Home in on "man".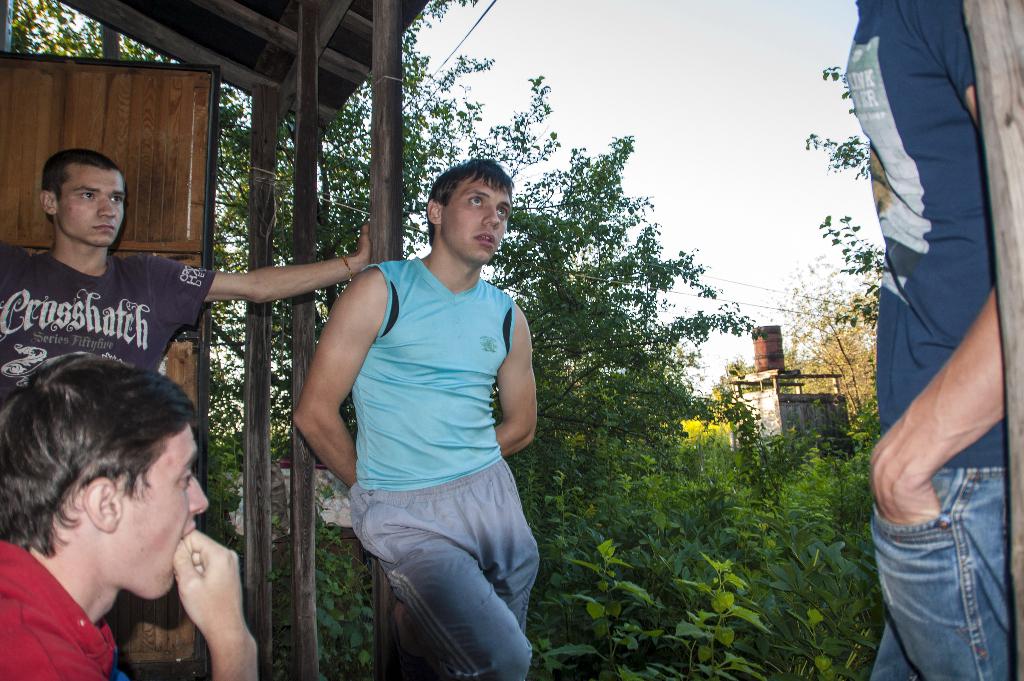
Homed in at bbox=(294, 140, 560, 680).
